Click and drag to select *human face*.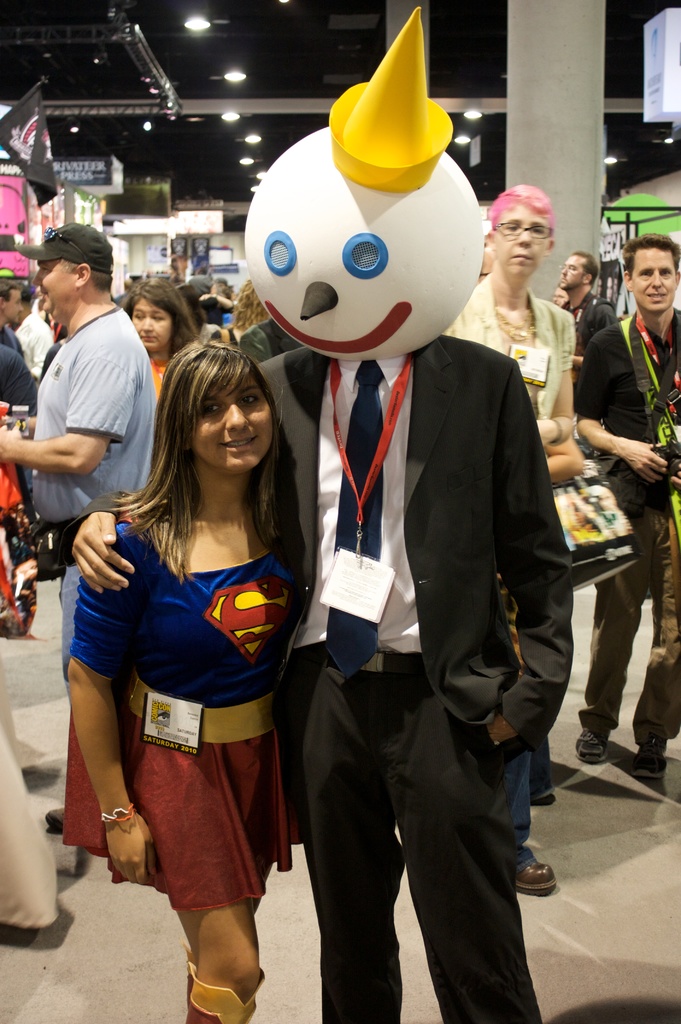
Selection: bbox(31, 261, 77, 312).
